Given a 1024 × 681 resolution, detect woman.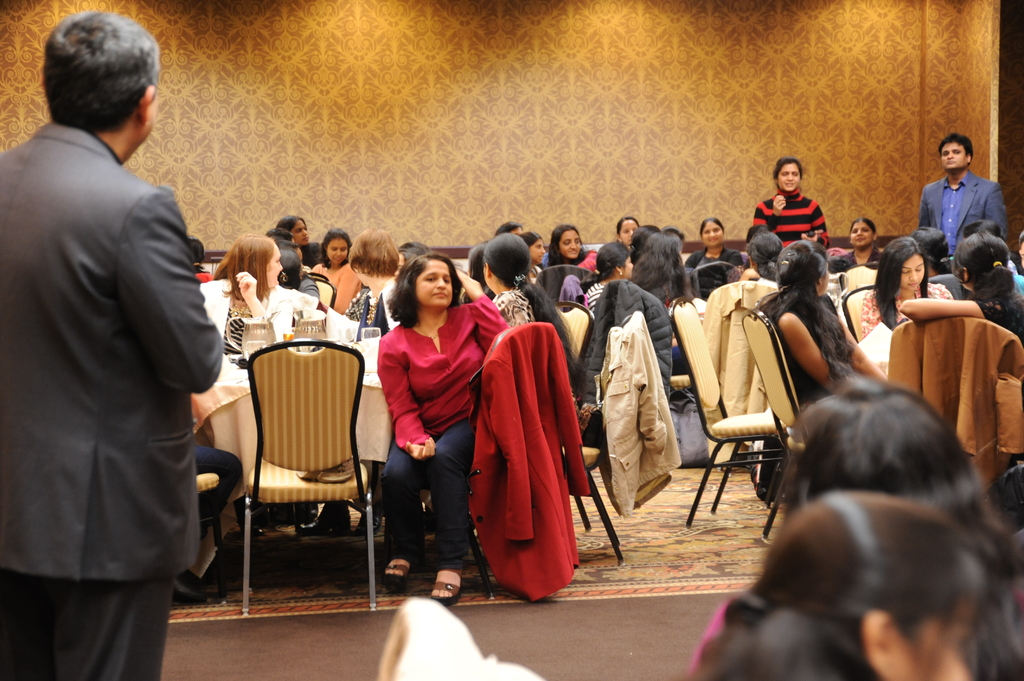
492 237 586 398.
